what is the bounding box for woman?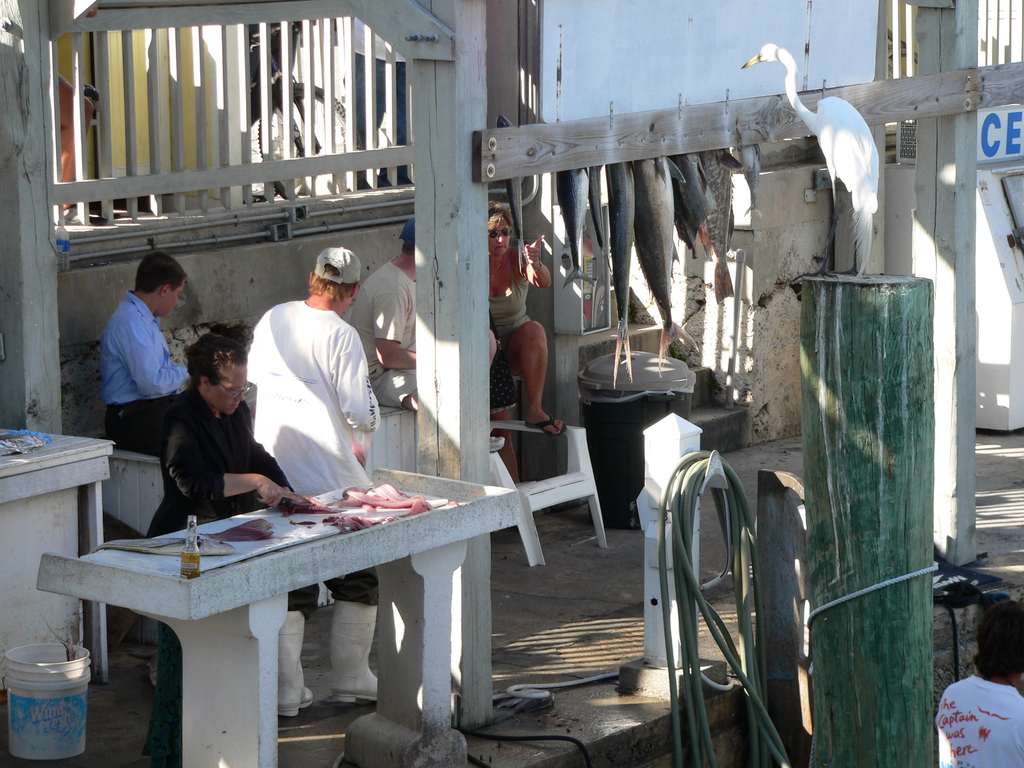
[89,330,323,751].
